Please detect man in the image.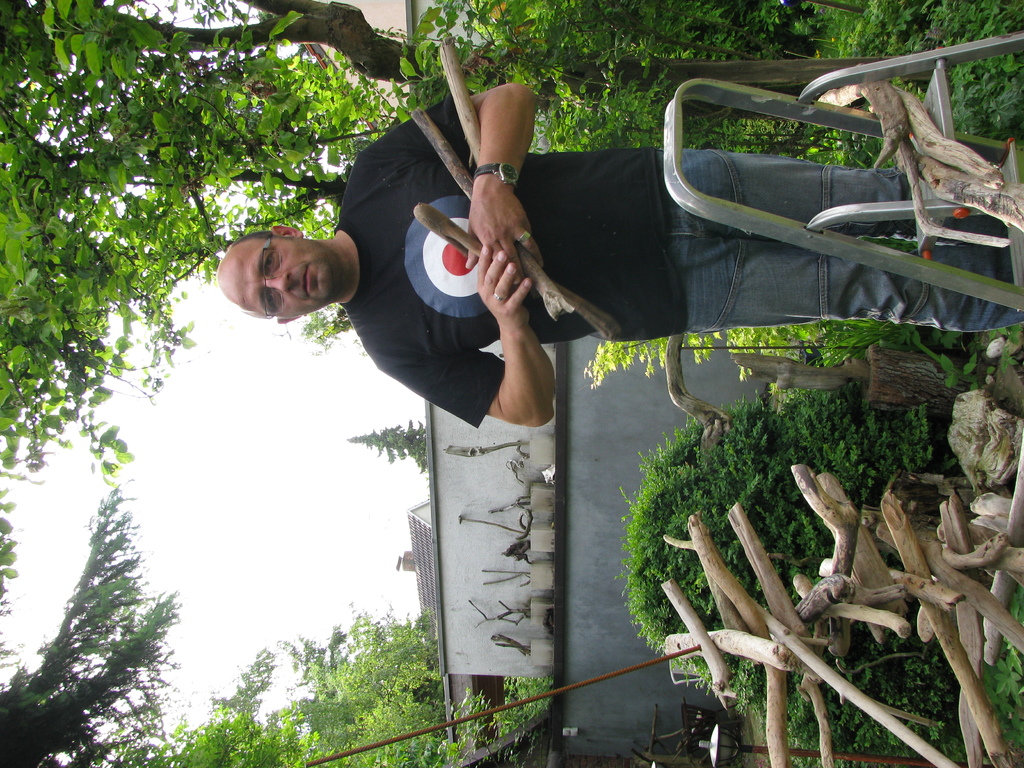
(x1=284, y1=64, x2=990, y2=424).
